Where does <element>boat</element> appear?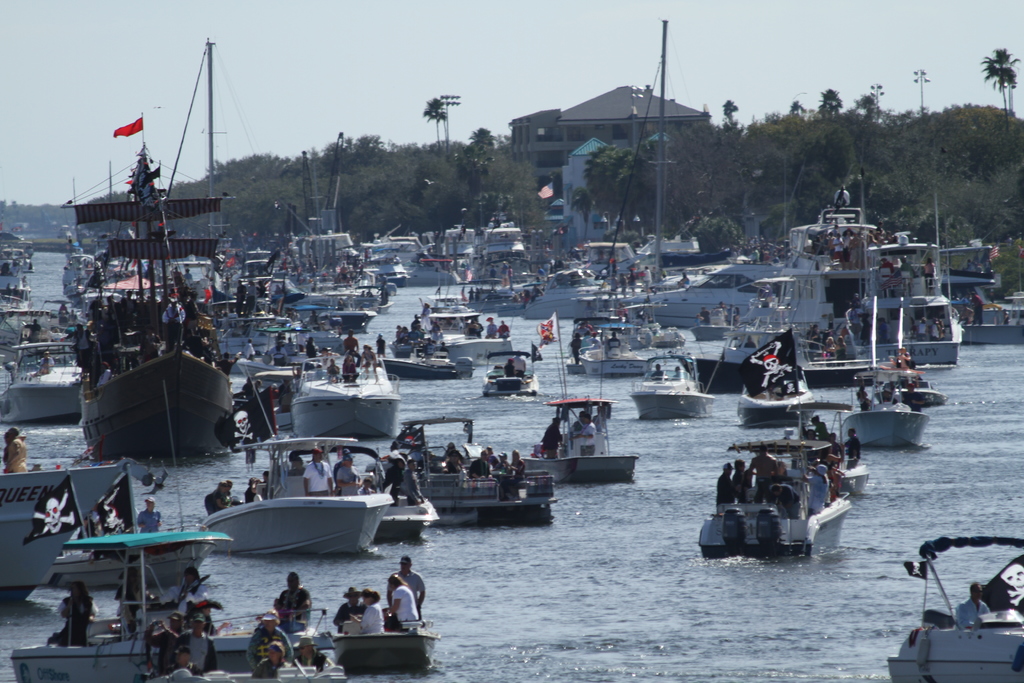
Appears at l=891, t=546, r=1023, b=682.
